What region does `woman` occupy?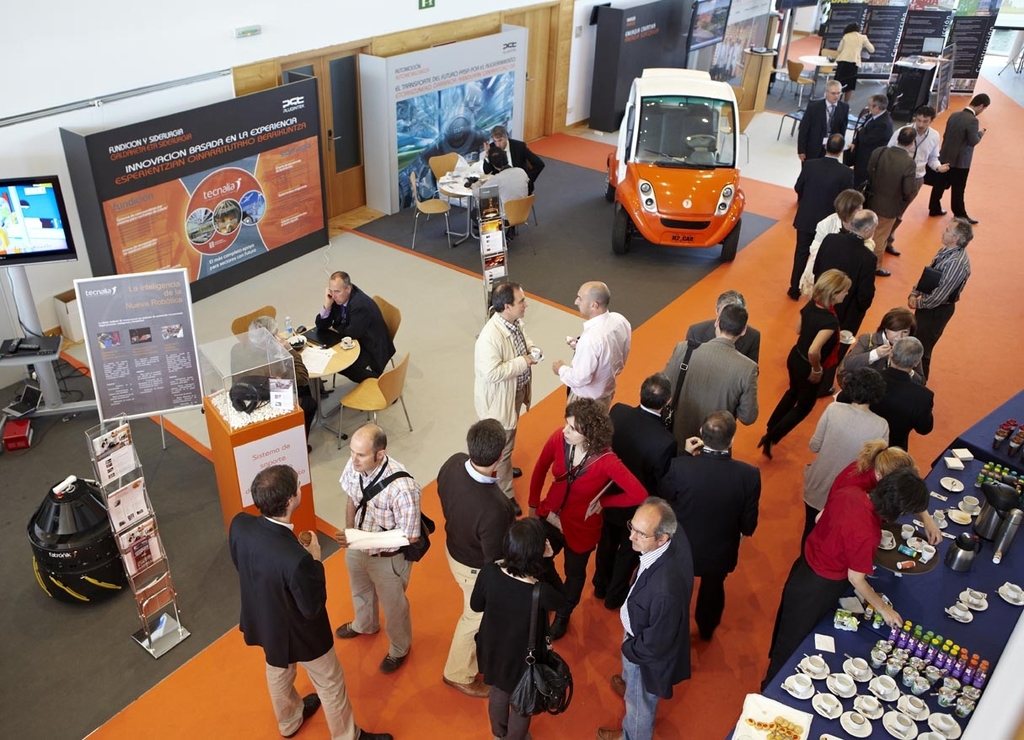
<bbox>759, 470, 911, 694</bbox>.
